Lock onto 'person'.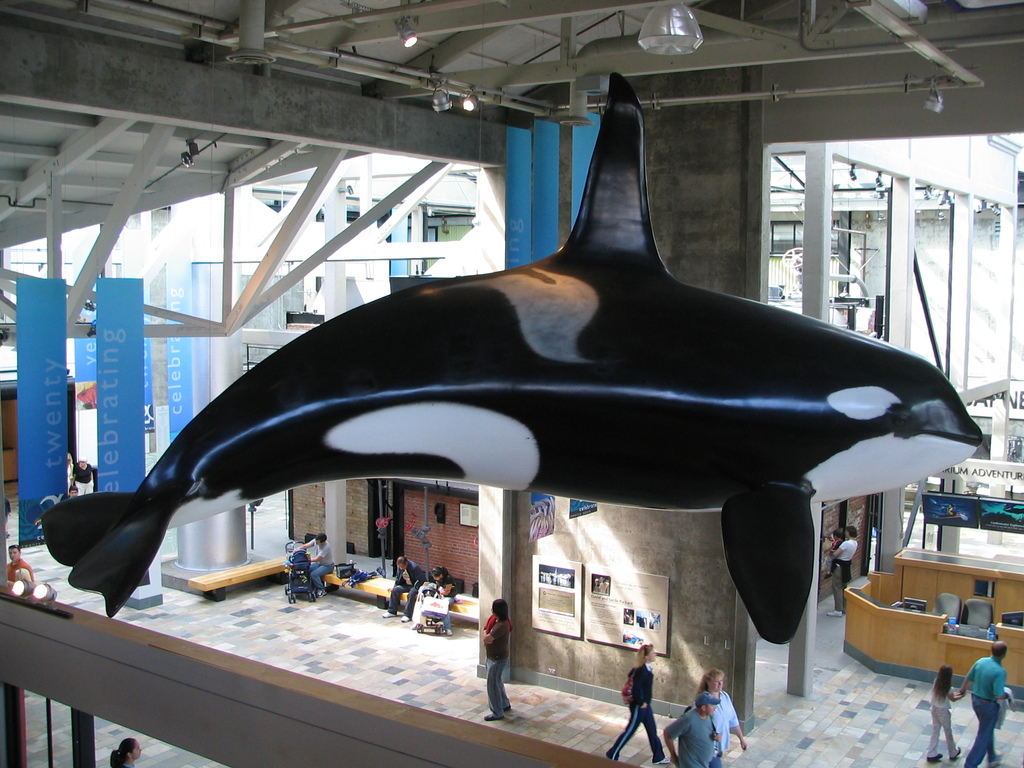
Locked: 828, 524, 858, 582.
